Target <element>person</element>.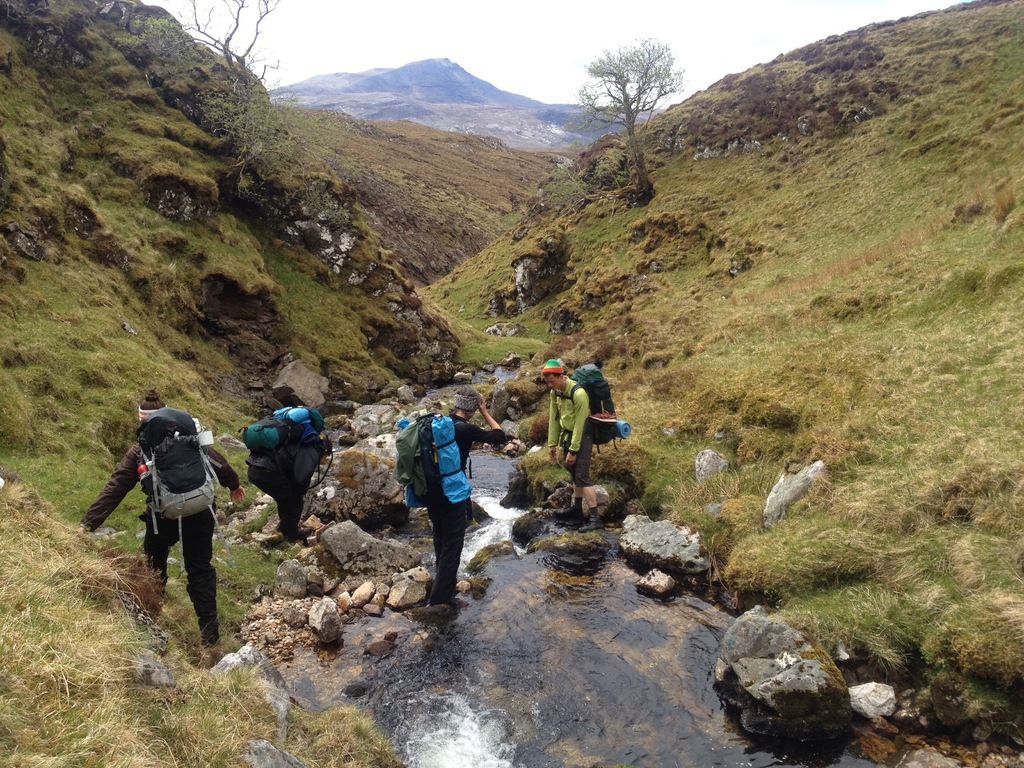
Target region: 256 384 321 539.
